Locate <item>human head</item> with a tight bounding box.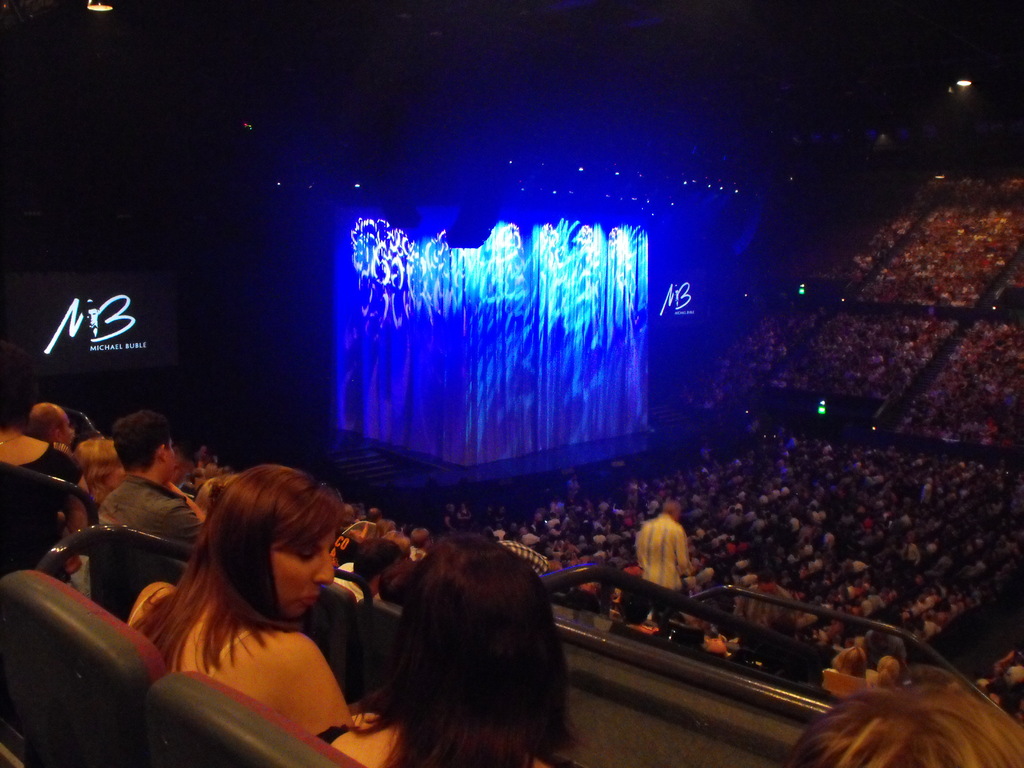
Rect(203, 462, 346, 622).
